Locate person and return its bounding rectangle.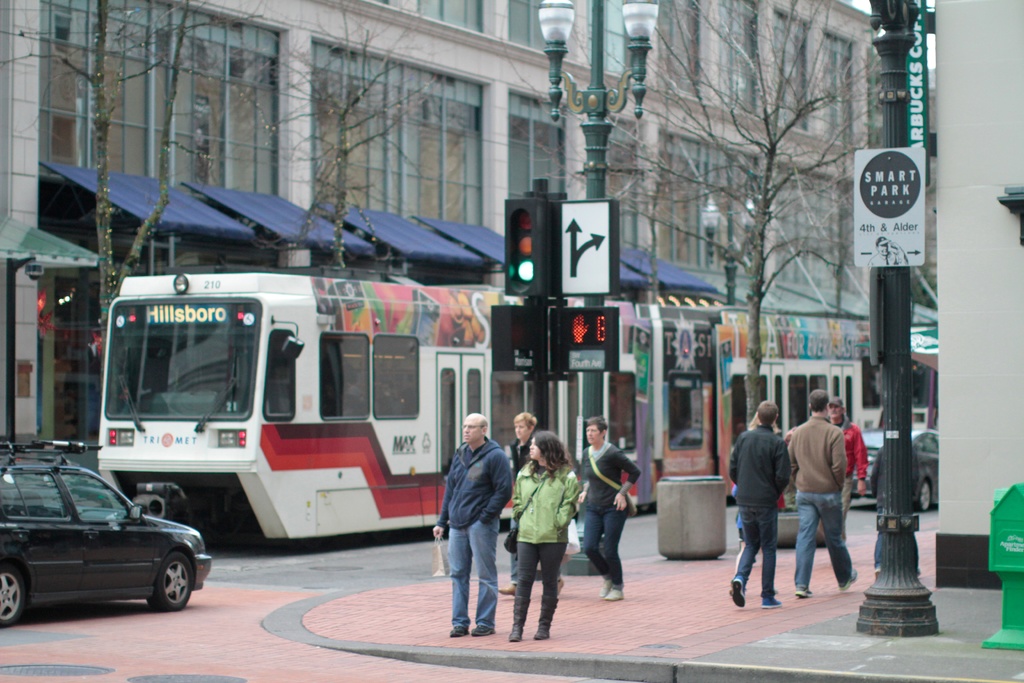
(x1=508, y1=409, x2=567, y2=603).
